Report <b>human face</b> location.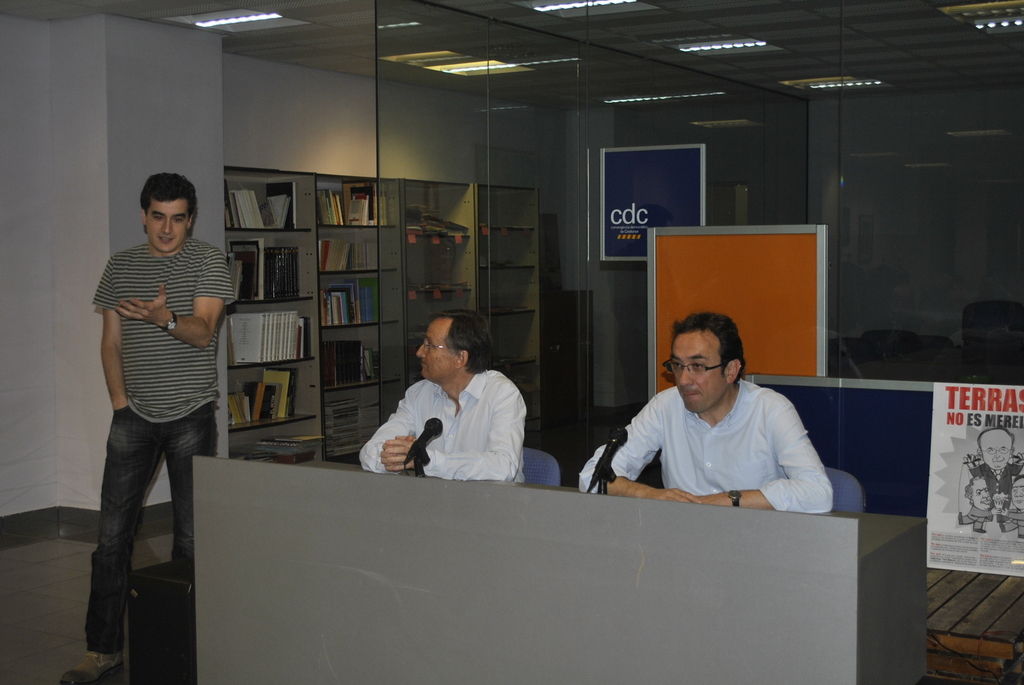
Report: (969, 474, 994, 514).
